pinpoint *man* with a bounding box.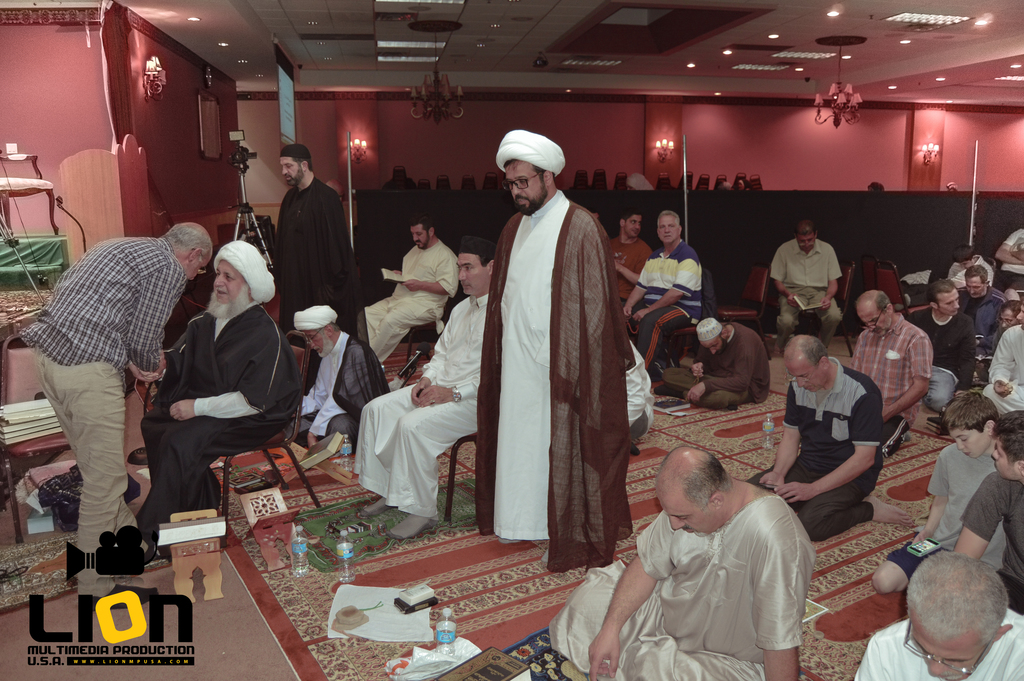
[x1=845, y1=286, x2=928, y2=454].
